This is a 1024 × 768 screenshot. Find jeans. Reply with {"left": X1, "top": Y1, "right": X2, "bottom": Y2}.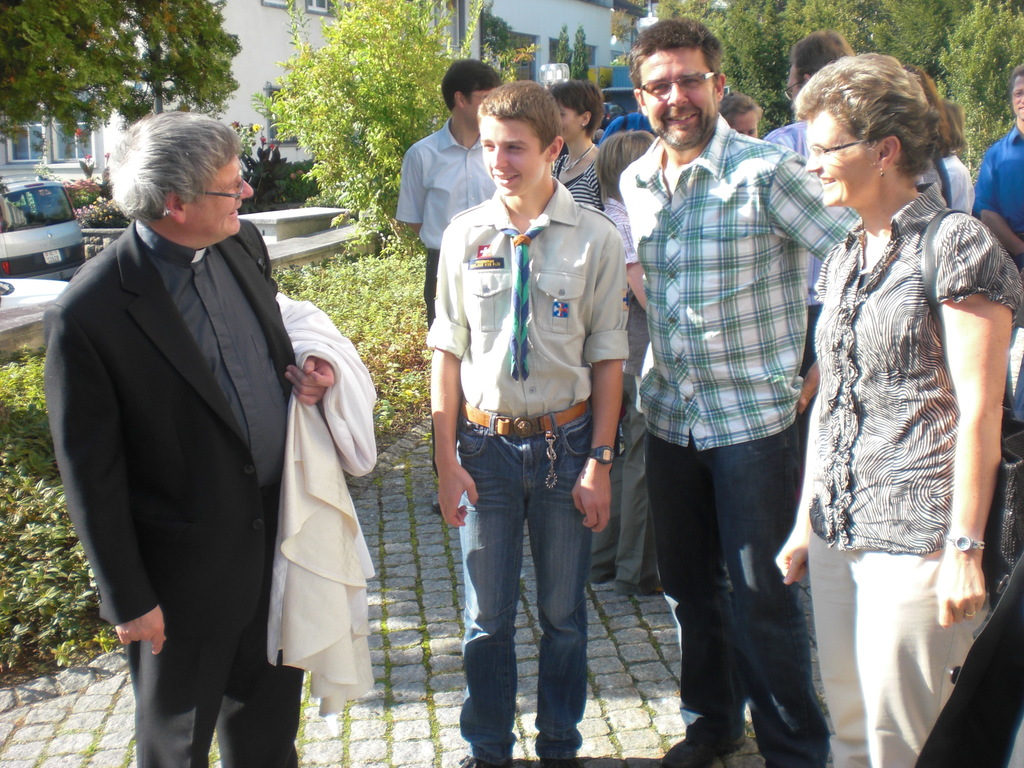
{"left": 455, "top": 401, "right": 586, "bottom": 767}.
